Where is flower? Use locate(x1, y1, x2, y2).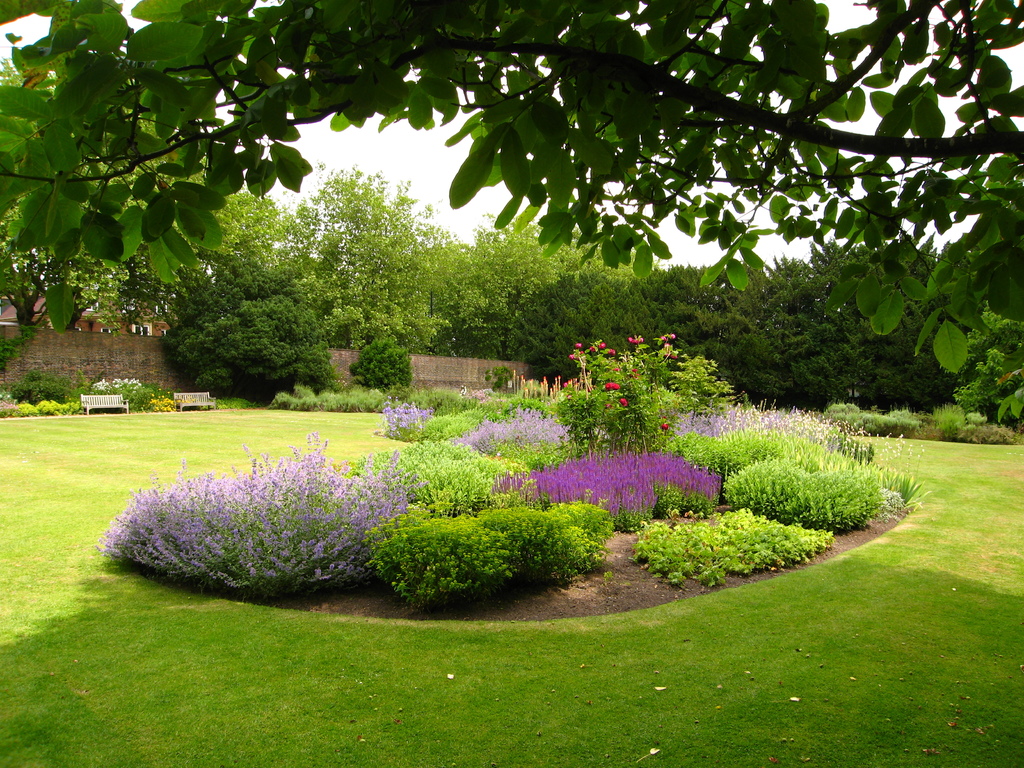
locate(574, 342, 584, 349).
